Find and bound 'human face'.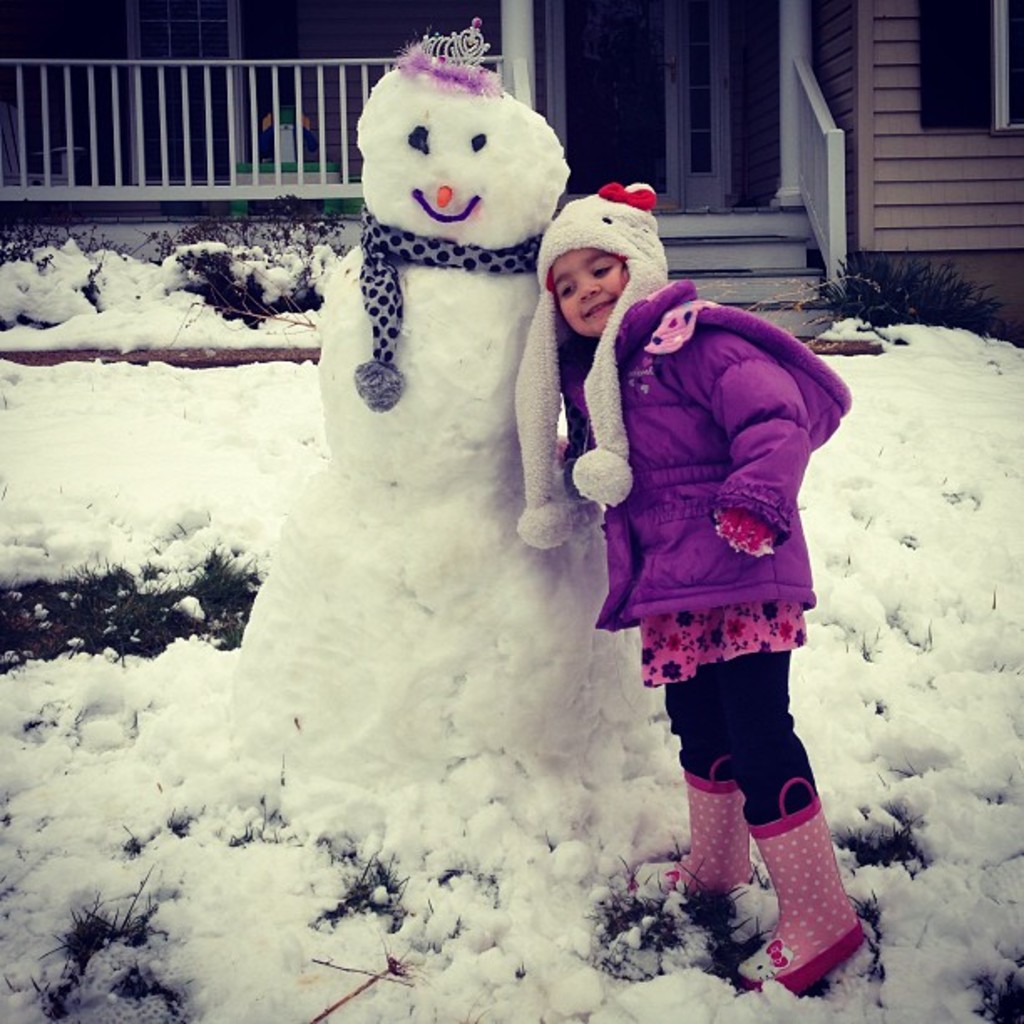
Bound: region(550, 249, 631, 336).
